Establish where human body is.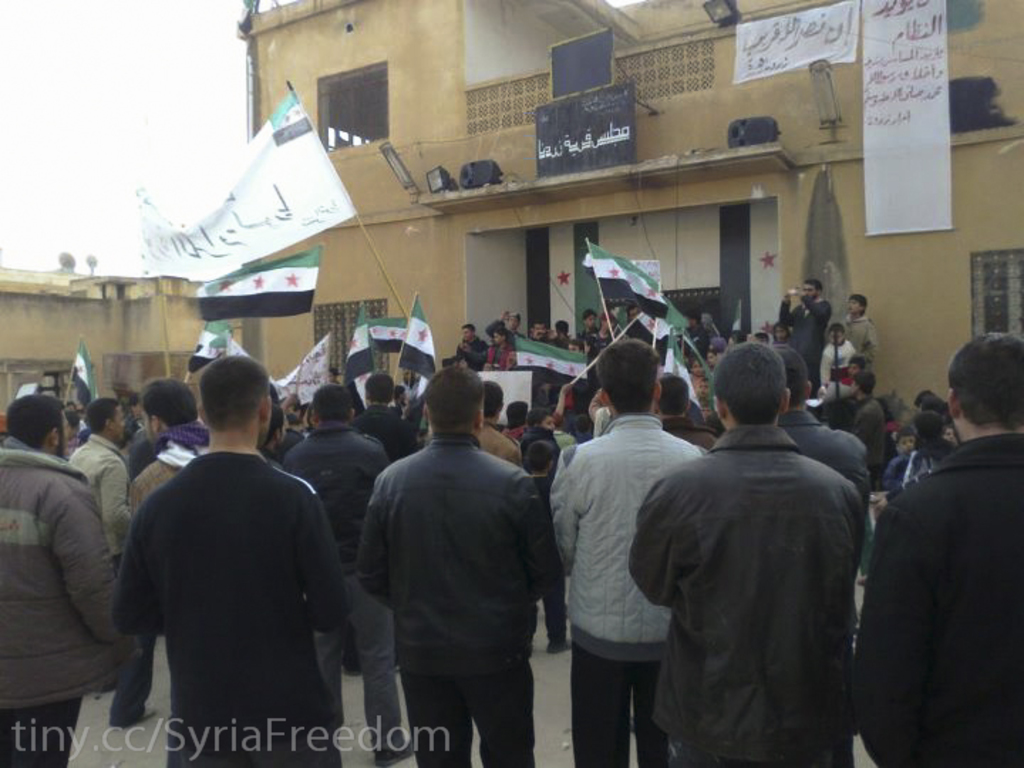
Established at (772,314,794,340).
